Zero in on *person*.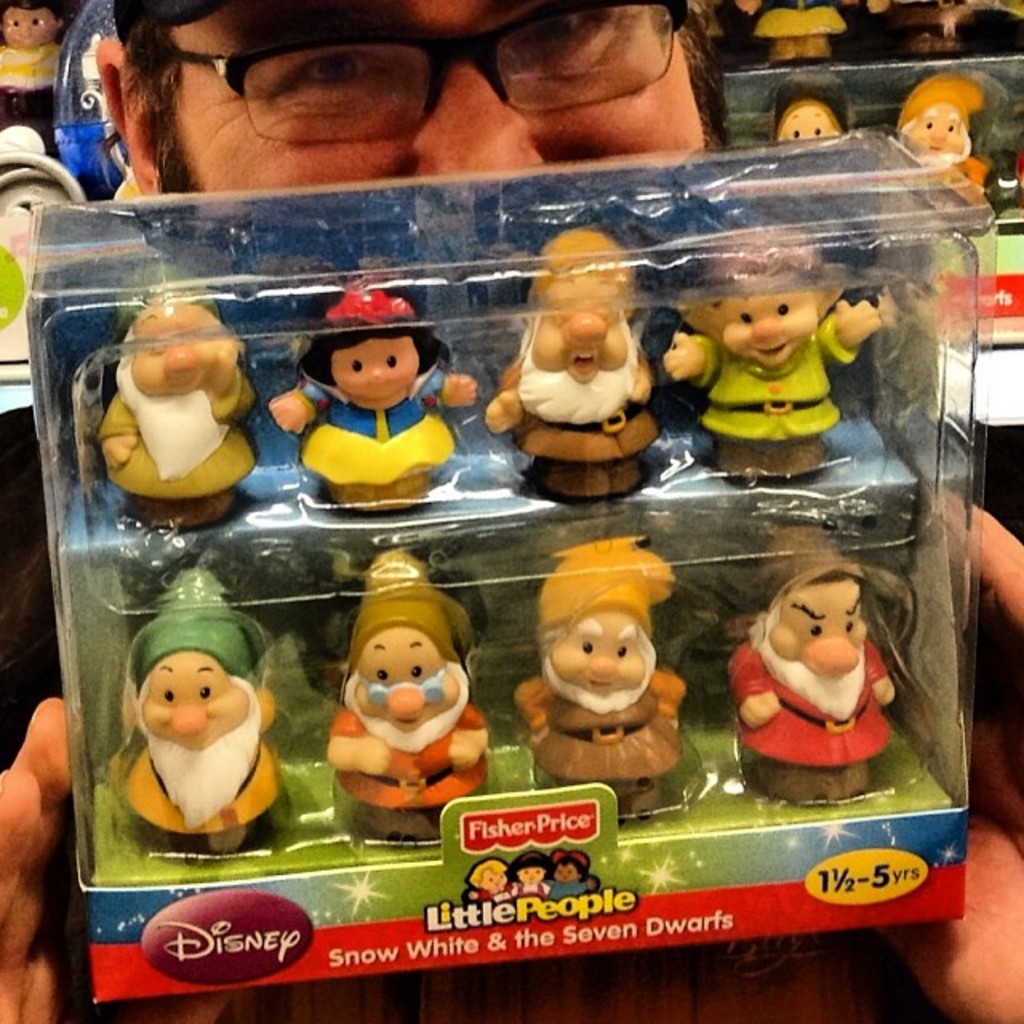
Zeroed in: <region>0, 0, 1022, 1022</region>.
